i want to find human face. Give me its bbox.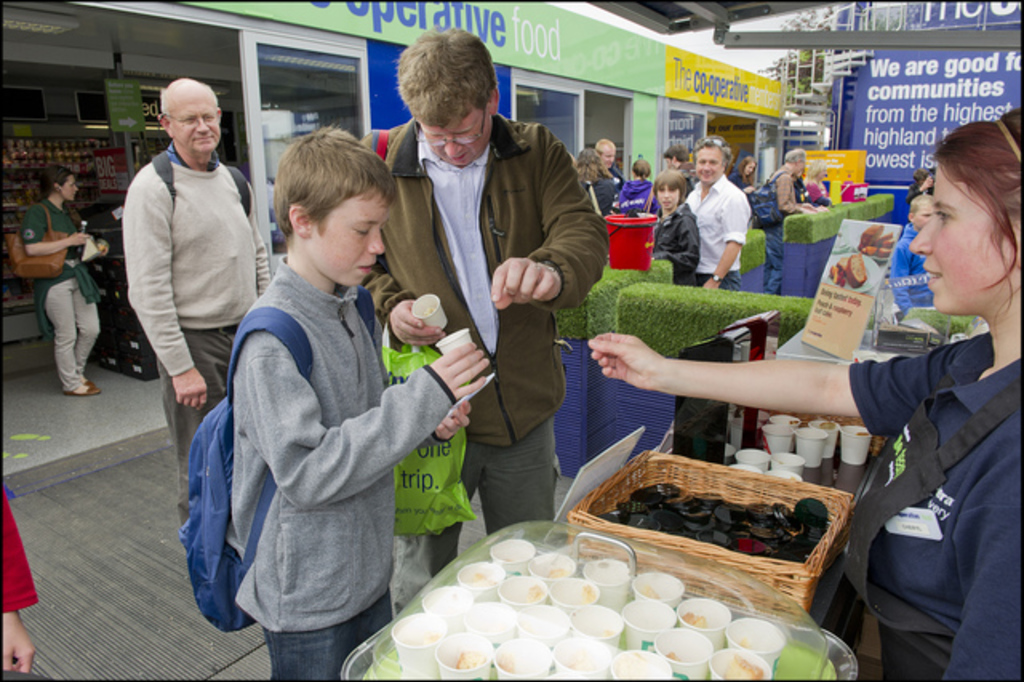
x1=62 y1=171 x2=83 y2=200.
